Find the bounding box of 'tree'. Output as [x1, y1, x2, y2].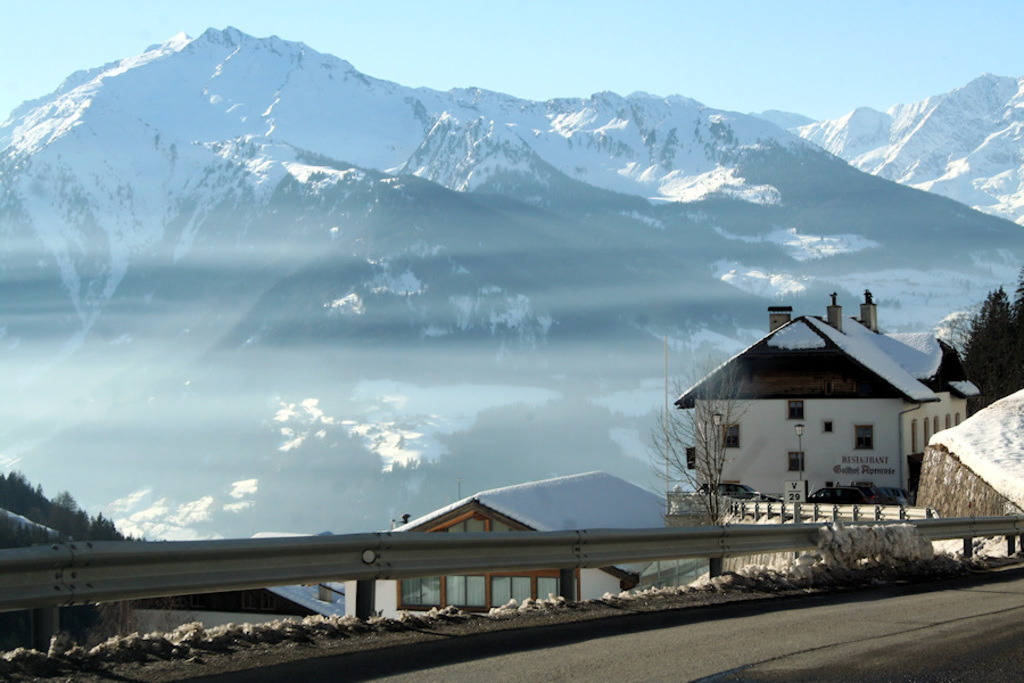
[642, 347, 748, 527].
